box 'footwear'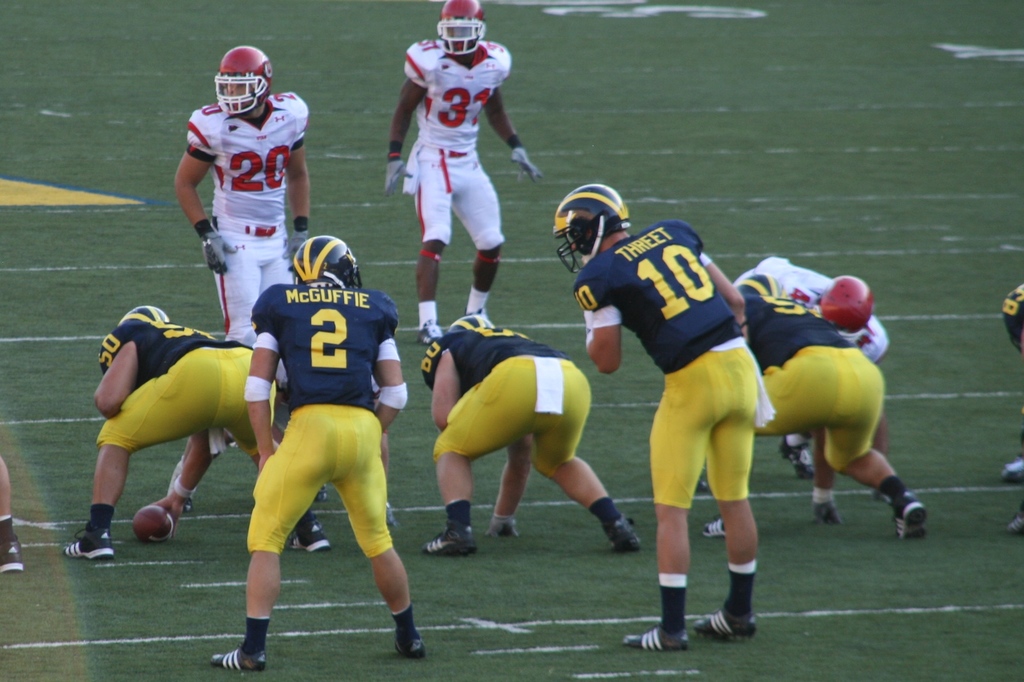
686:603:749:642
